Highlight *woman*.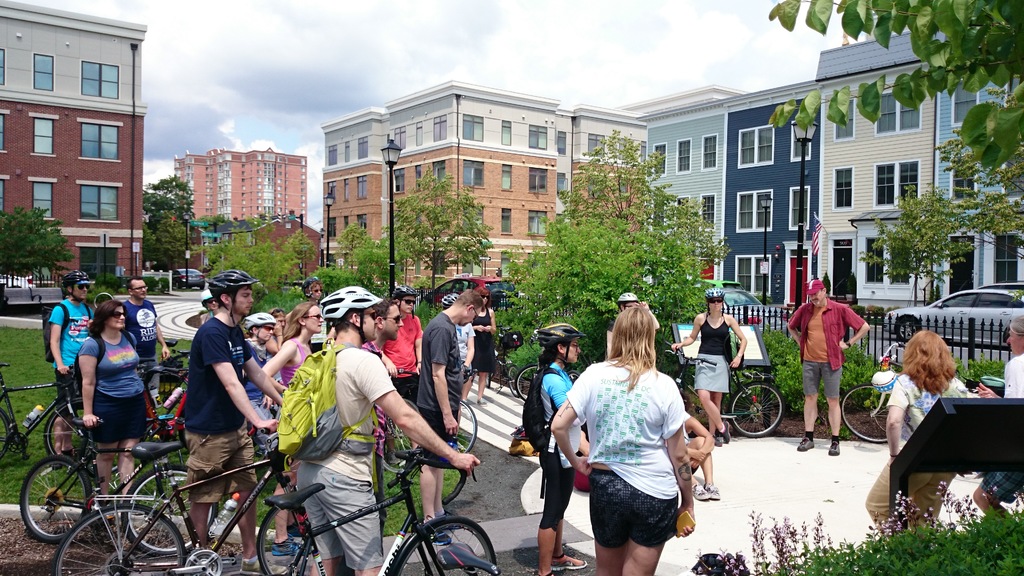
Highlighted region: {"left": 561, "top": 304, "right": 708, "bottom": 573}.
